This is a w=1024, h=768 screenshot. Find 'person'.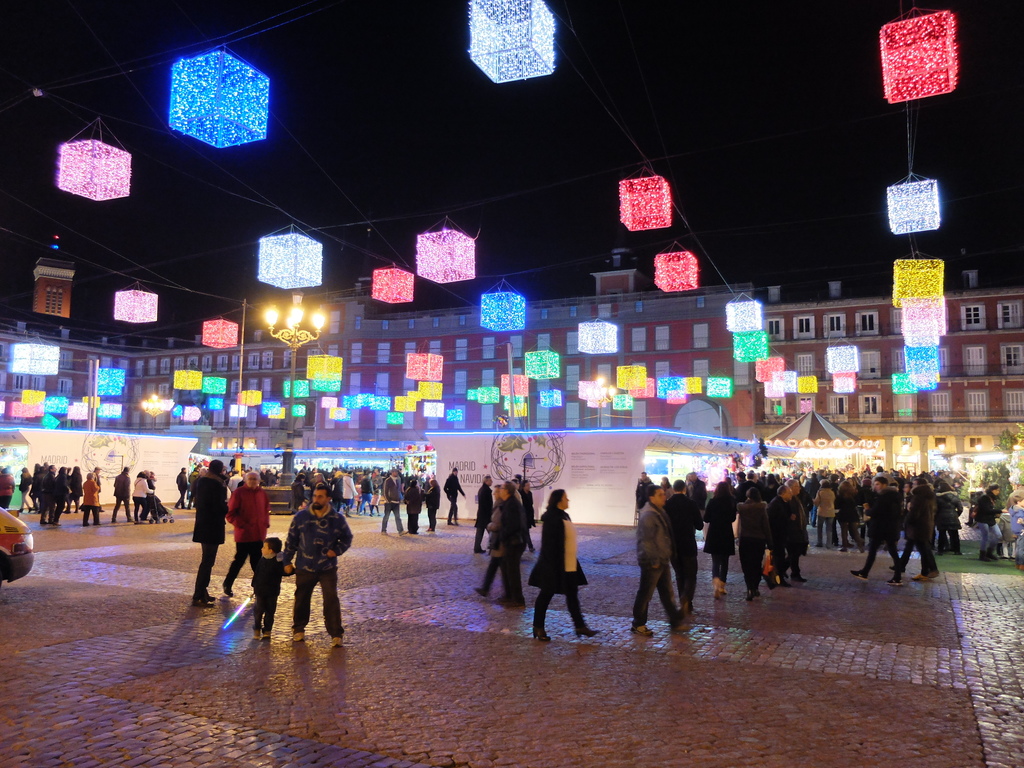
Bounding box: [x1=108, y1=461, x2=132, y2=524].
